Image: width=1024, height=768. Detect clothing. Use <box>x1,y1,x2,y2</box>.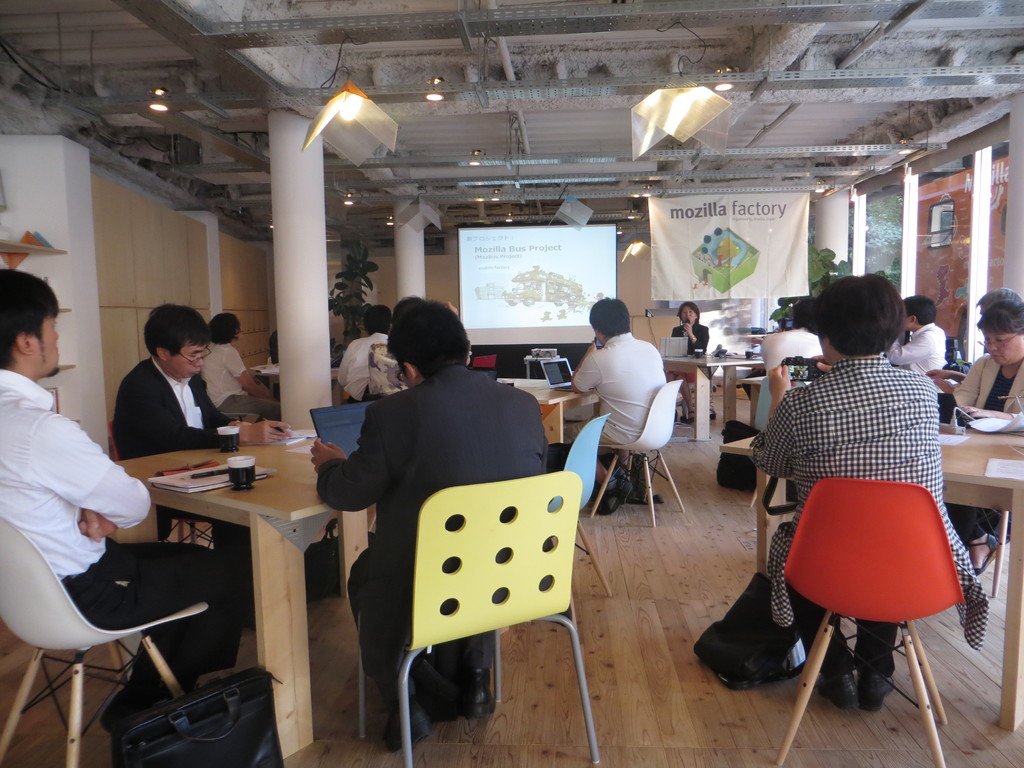
<box>115,355,250,557</box>.
